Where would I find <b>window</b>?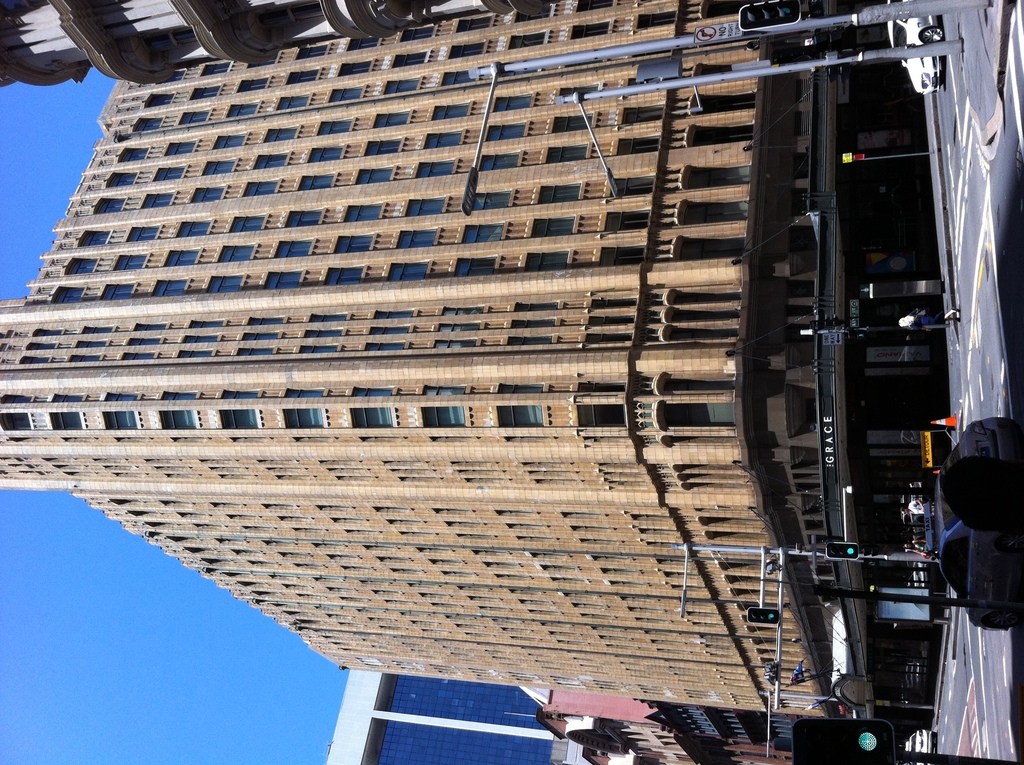
At pyautogui.locateOnScreen(604, 211, 652, 231).
